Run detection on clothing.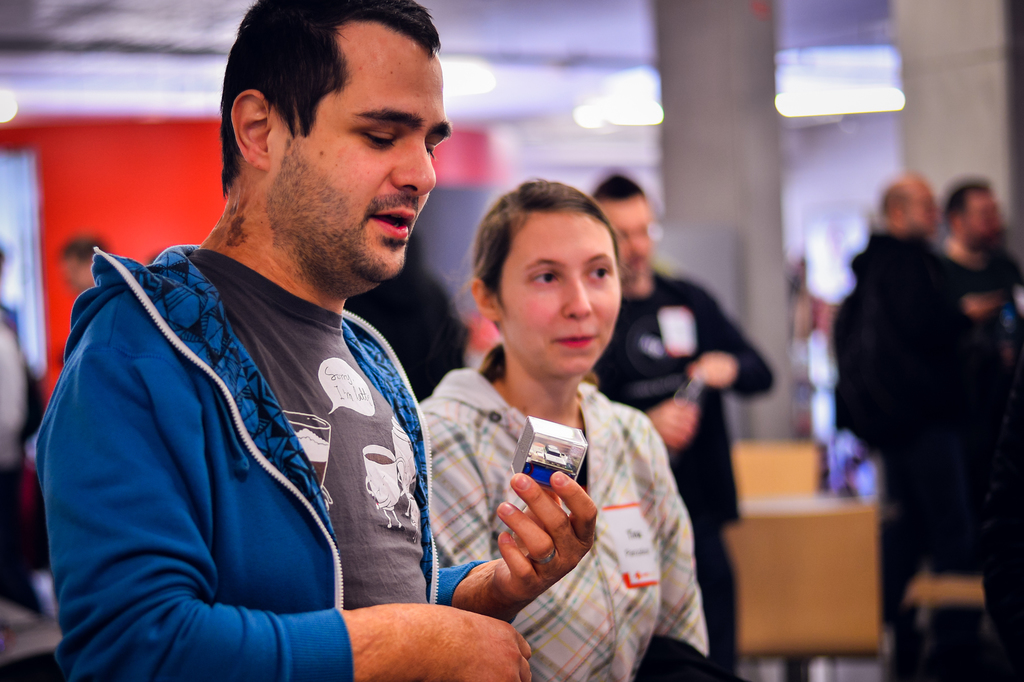
Result: left=831, top=236, right=1023, bottom=678.
